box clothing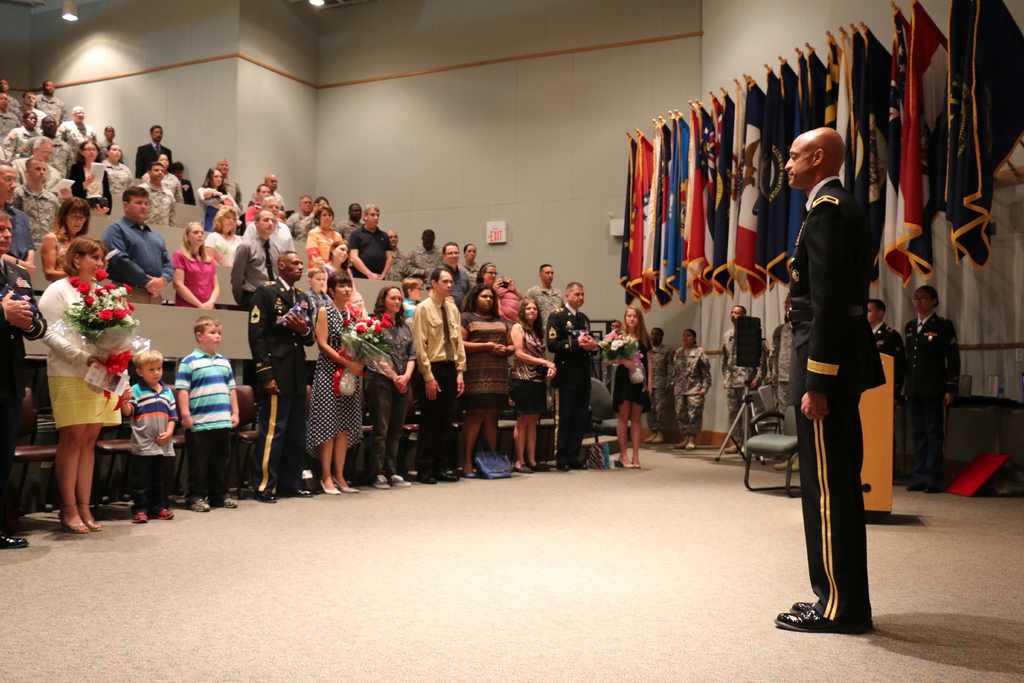
(x1=173, y1=345, x2=236, y2=500)
